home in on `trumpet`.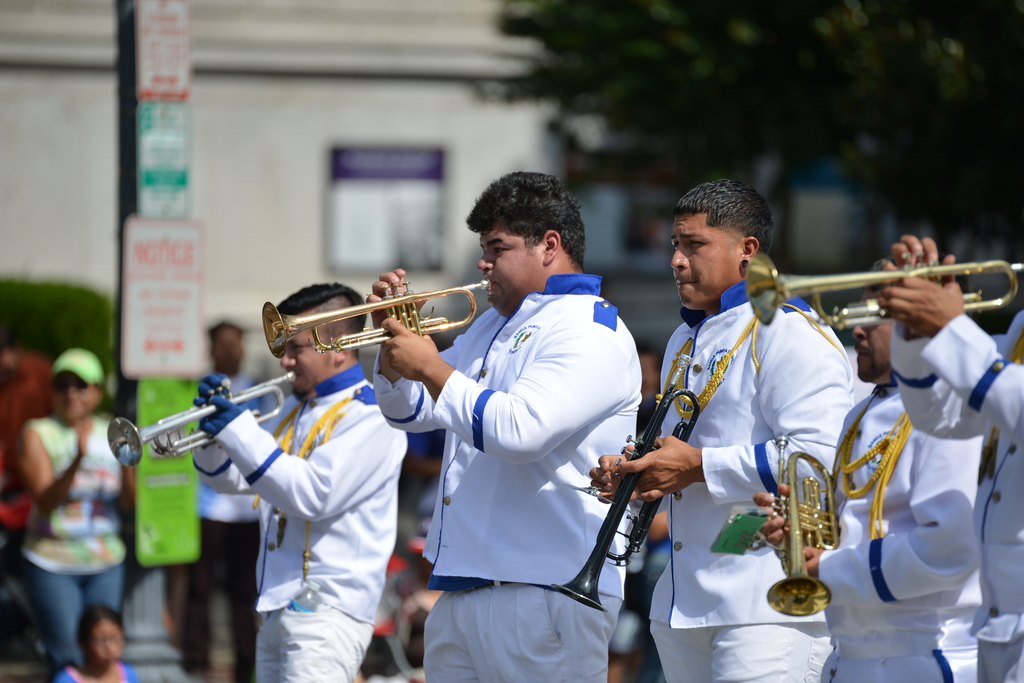
Homed in at <box>261,278,496,355</box>.
